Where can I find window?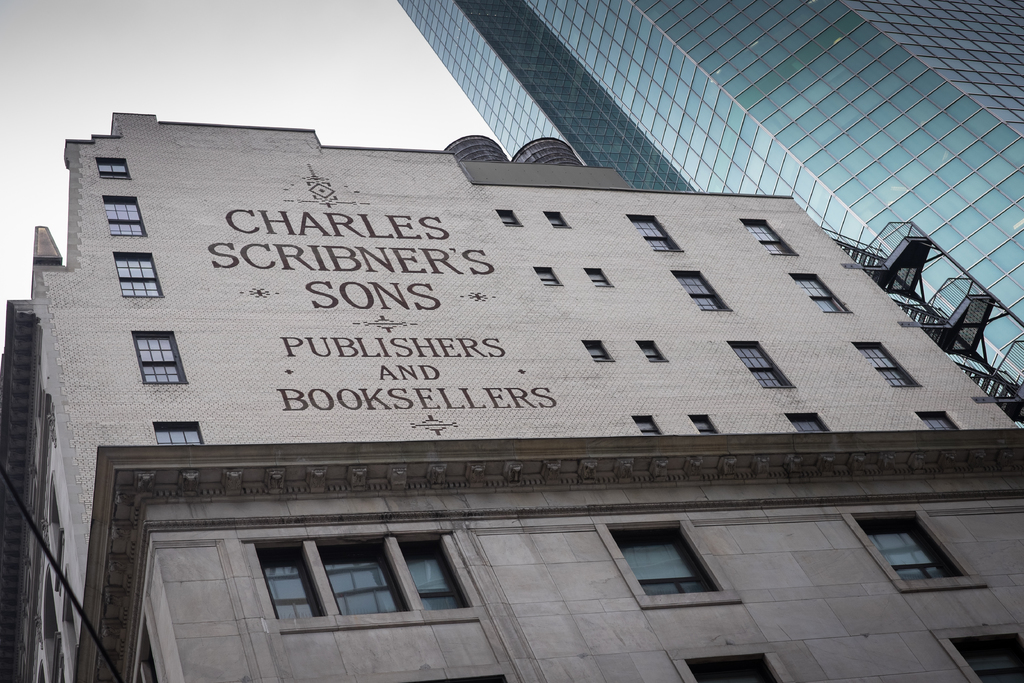
You can find it at bbox(792, 416, 825, 429).
